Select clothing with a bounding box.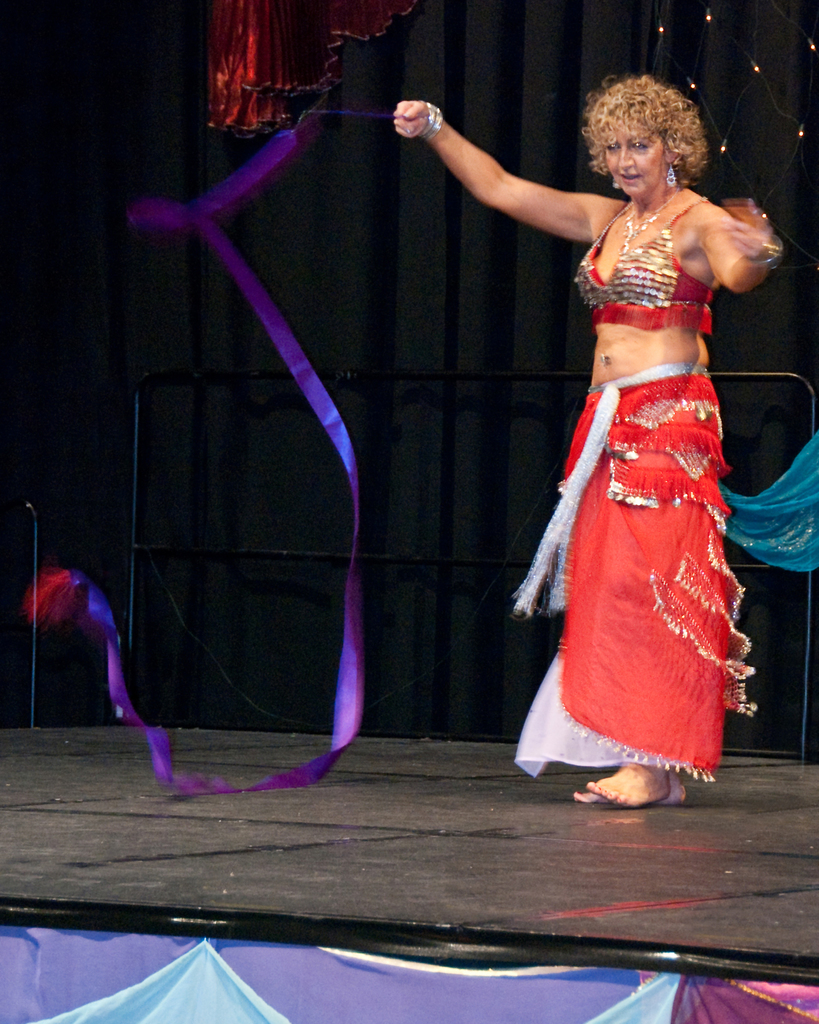
left=511, top=136, right=759, bottom=754.
